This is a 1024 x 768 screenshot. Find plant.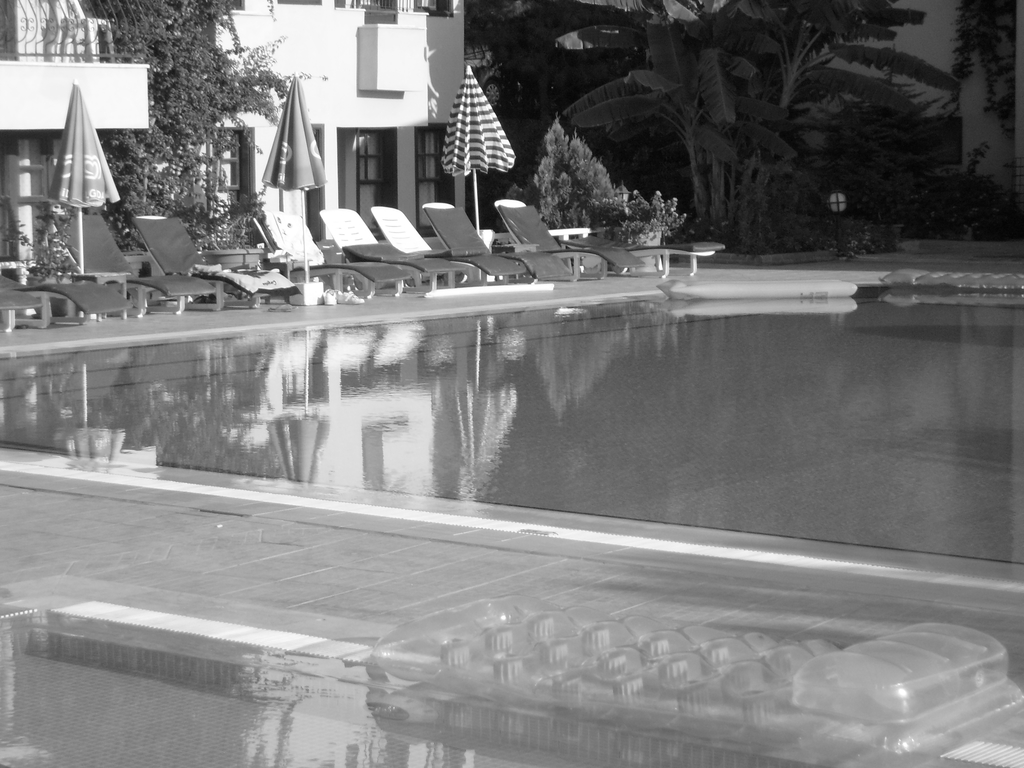
Bounding box: (left=527, top=108, right=625, bottom=236).
